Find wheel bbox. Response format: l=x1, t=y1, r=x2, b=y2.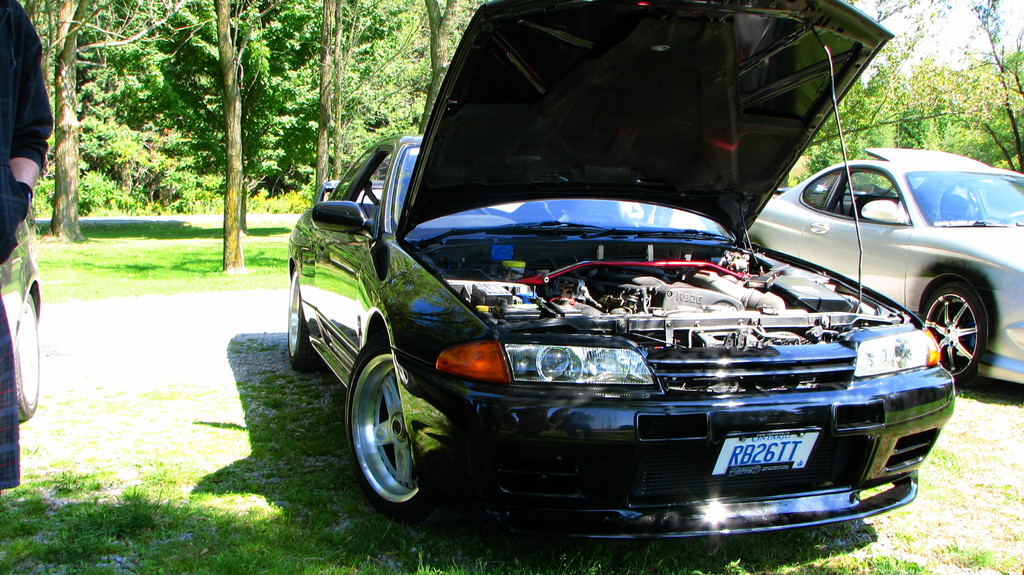
l=922, t=277, r=986, b=383.
